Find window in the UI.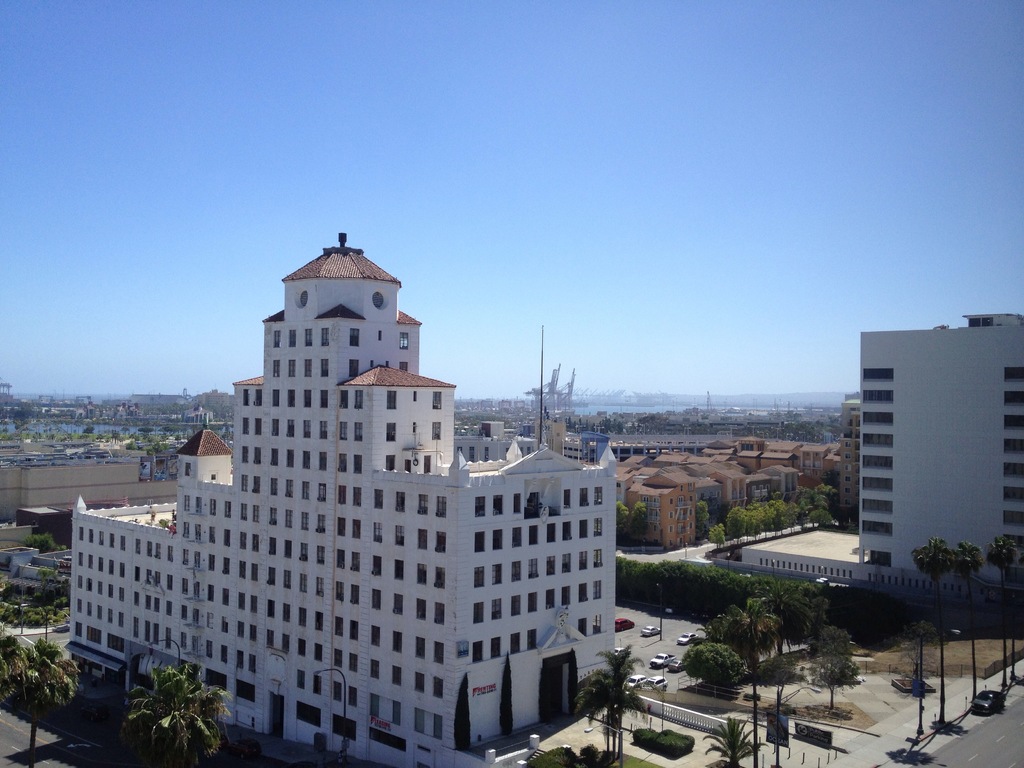
UI element at [284,477,293,497].
